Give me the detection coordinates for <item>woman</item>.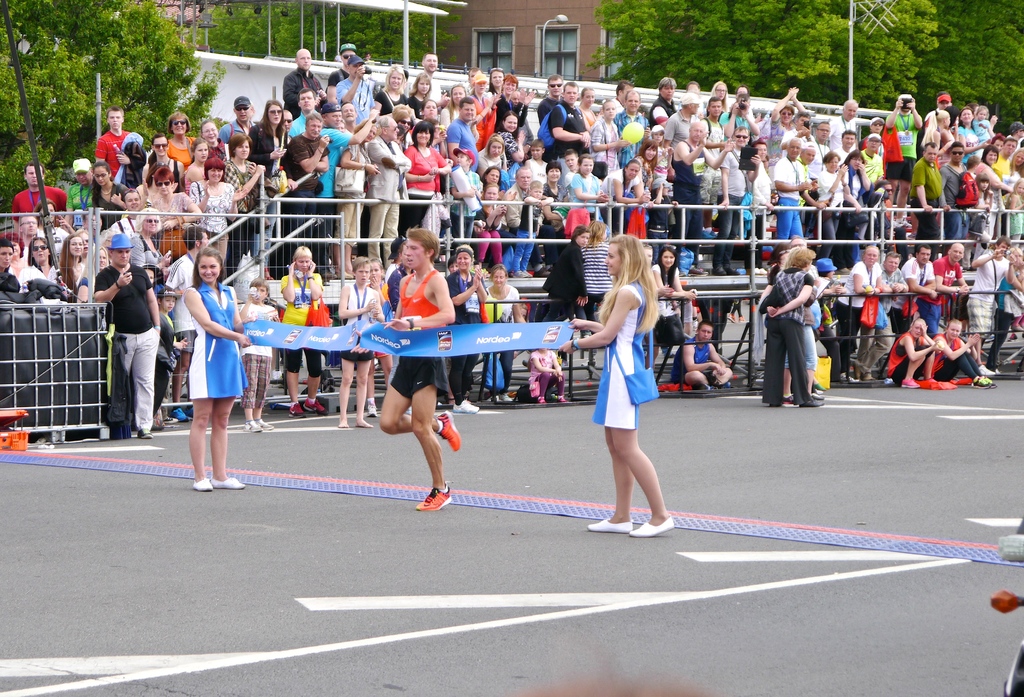
491:108:529:163.
